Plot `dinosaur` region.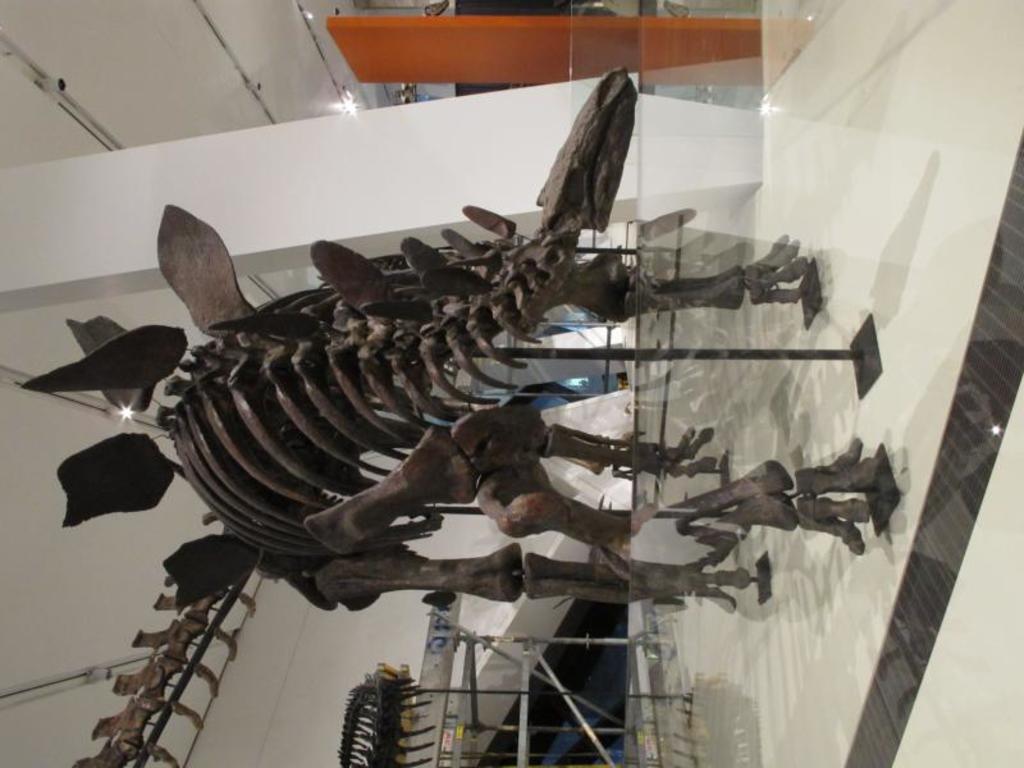
Plotted at [15,64,908,767].
